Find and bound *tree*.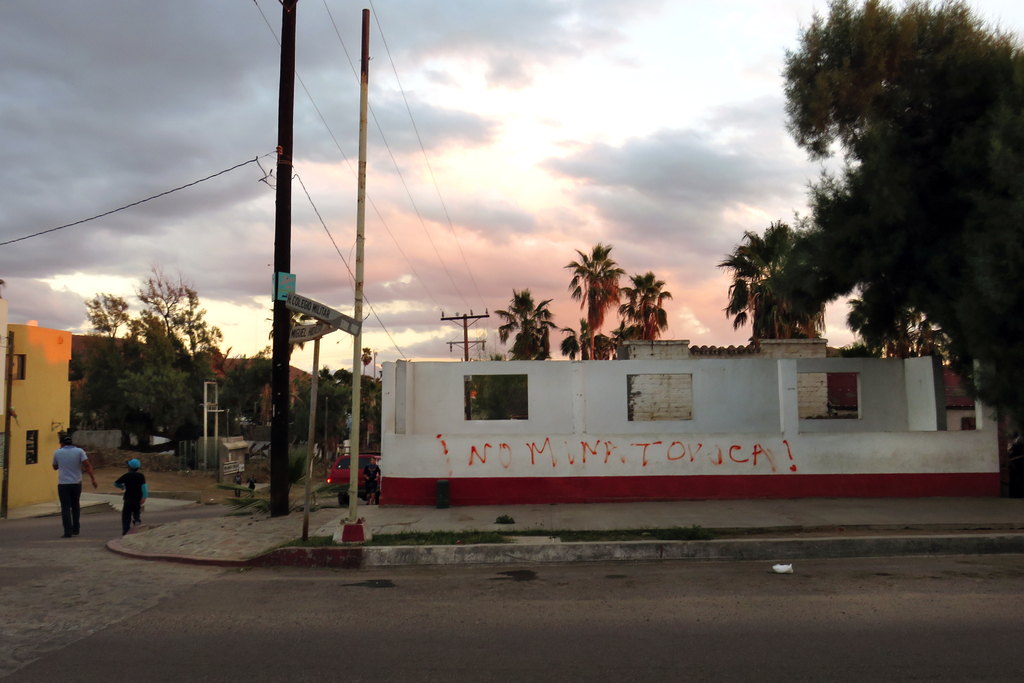
Bound: select_region(756, 0, 1023, 418).
